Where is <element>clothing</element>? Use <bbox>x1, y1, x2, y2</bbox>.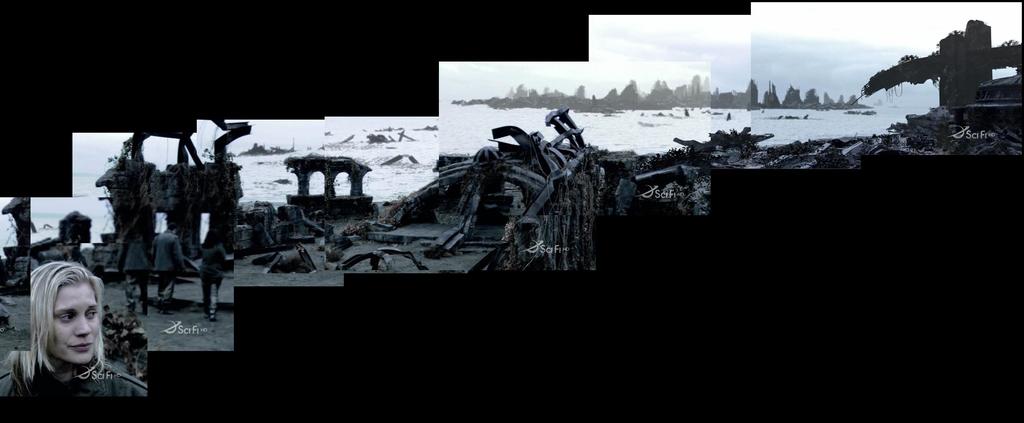
<bbox>119, 235, 158, 313</bbox>.
